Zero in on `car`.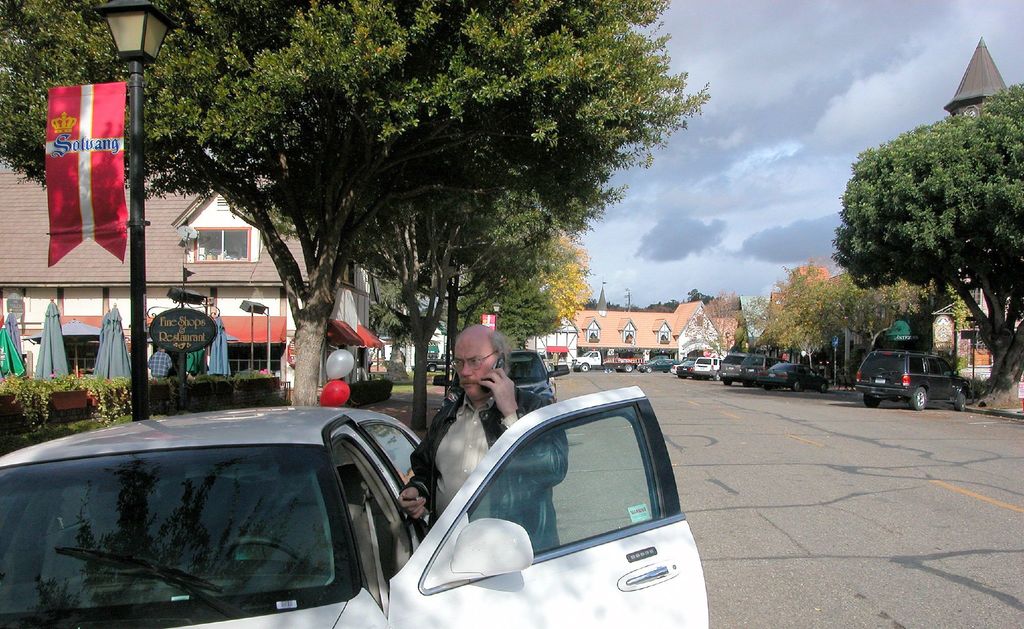
Zeroed in: [753, 359, 827, 400].
